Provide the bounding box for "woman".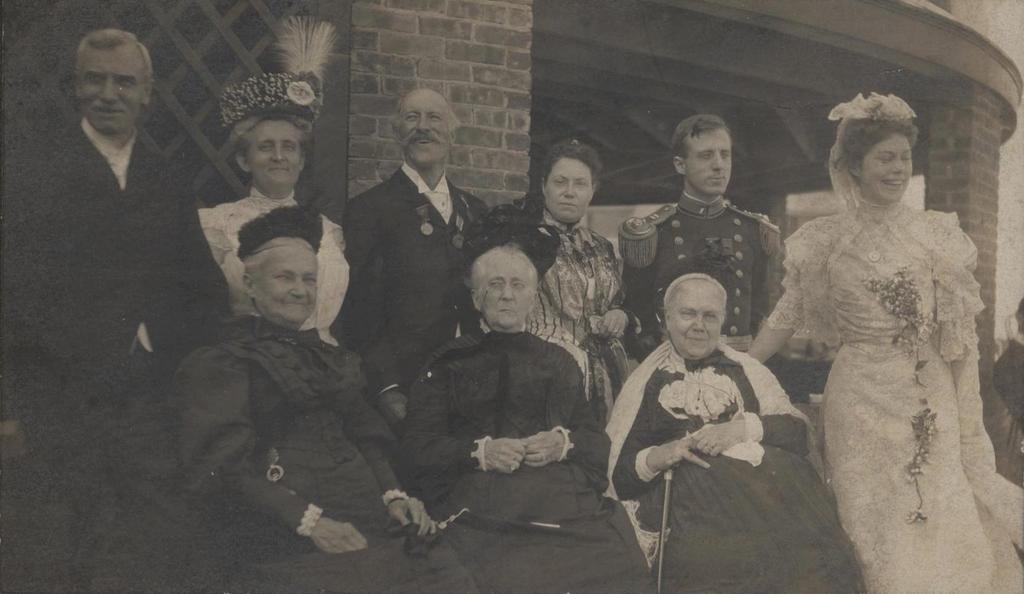
Rect(138, 13, 356, 366).
